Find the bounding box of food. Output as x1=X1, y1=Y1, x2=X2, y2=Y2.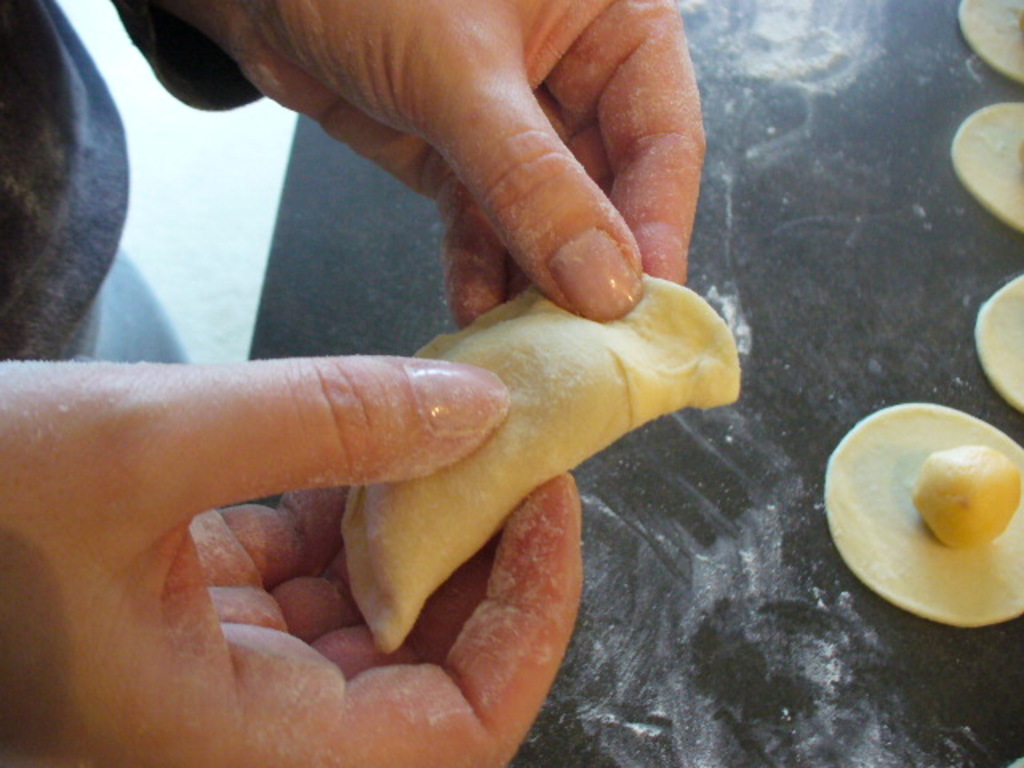
x1=290, y1=250, x2=738, y2=571.
